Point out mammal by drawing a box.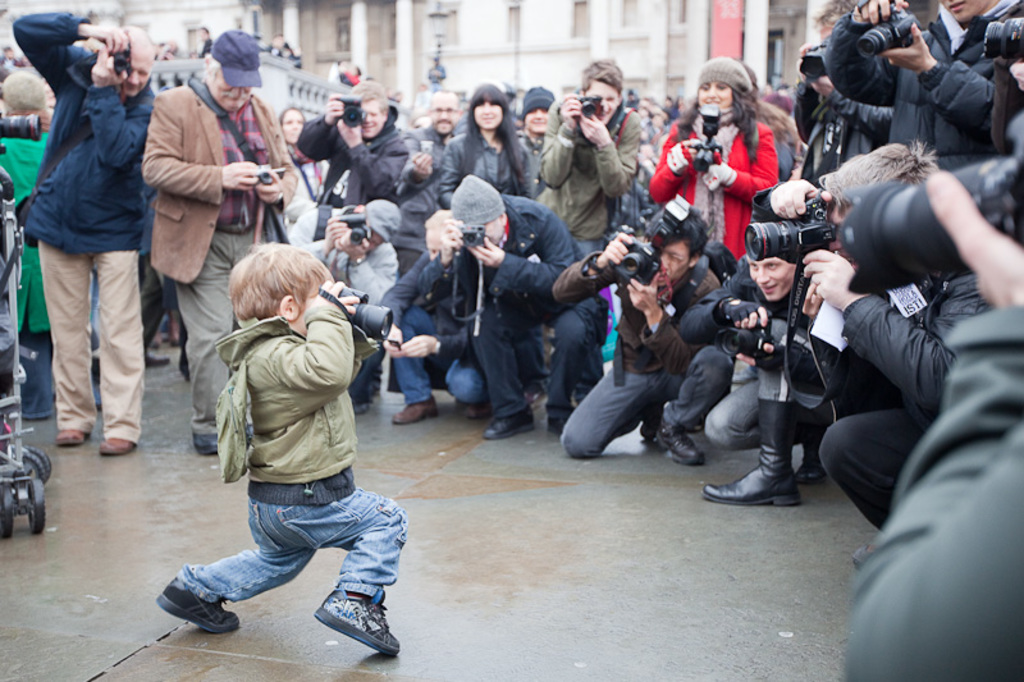
(x1=750, y1=133, x2=997, y2=527).
